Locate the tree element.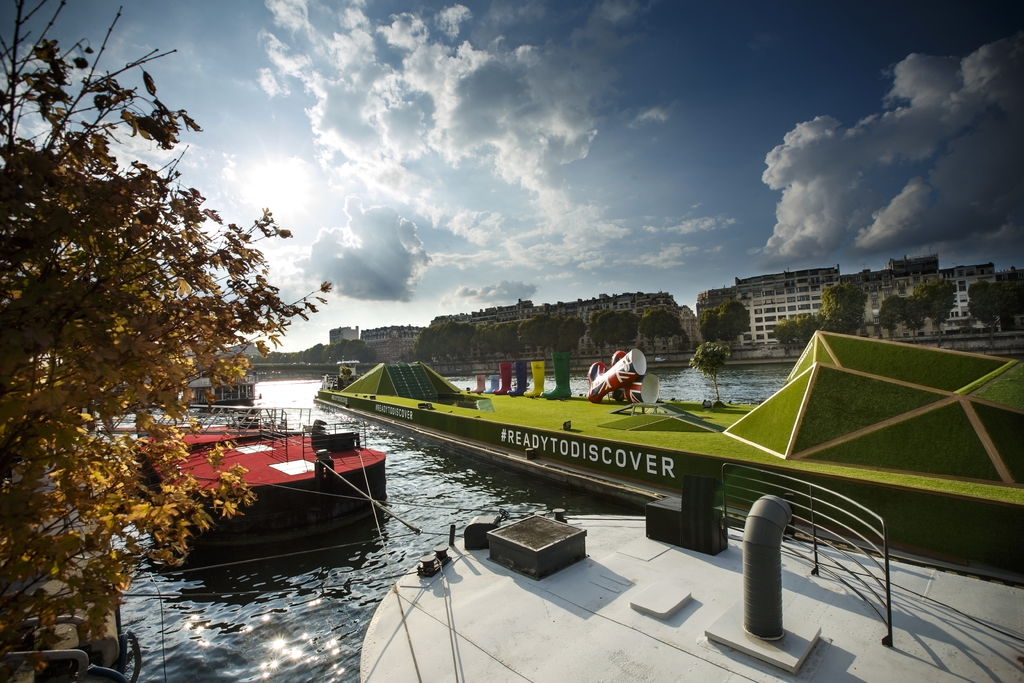
Element bbox: select_region(911, 277, 961, 338).
